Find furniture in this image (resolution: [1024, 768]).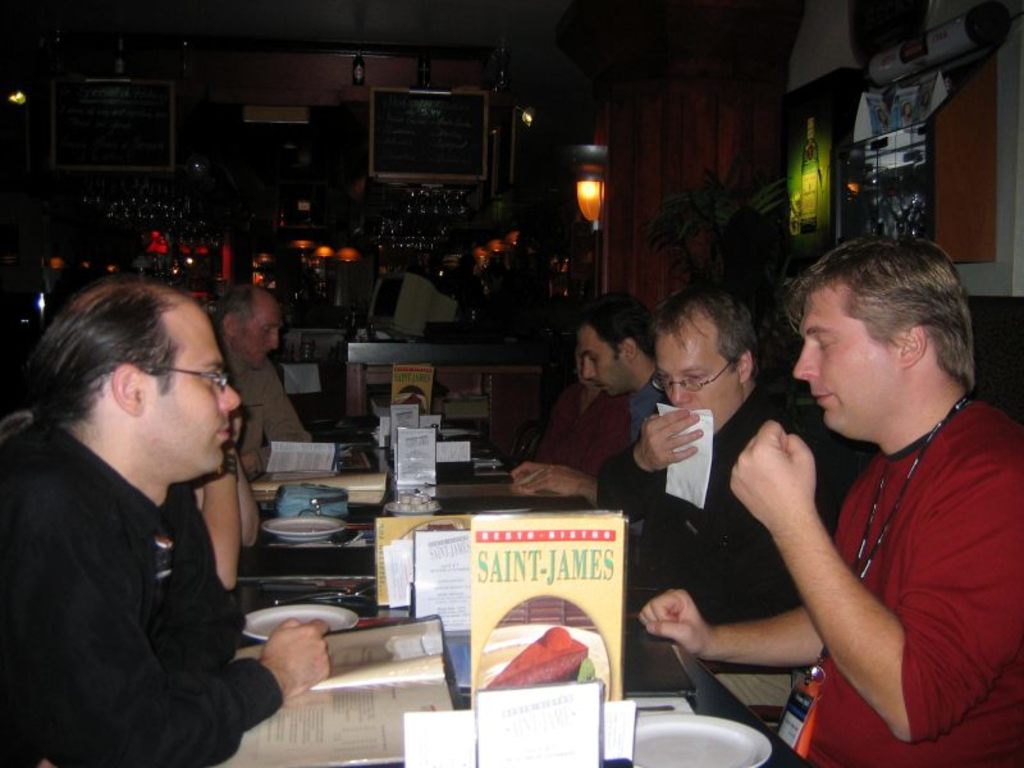
<box>282,326,351,364</box>.
